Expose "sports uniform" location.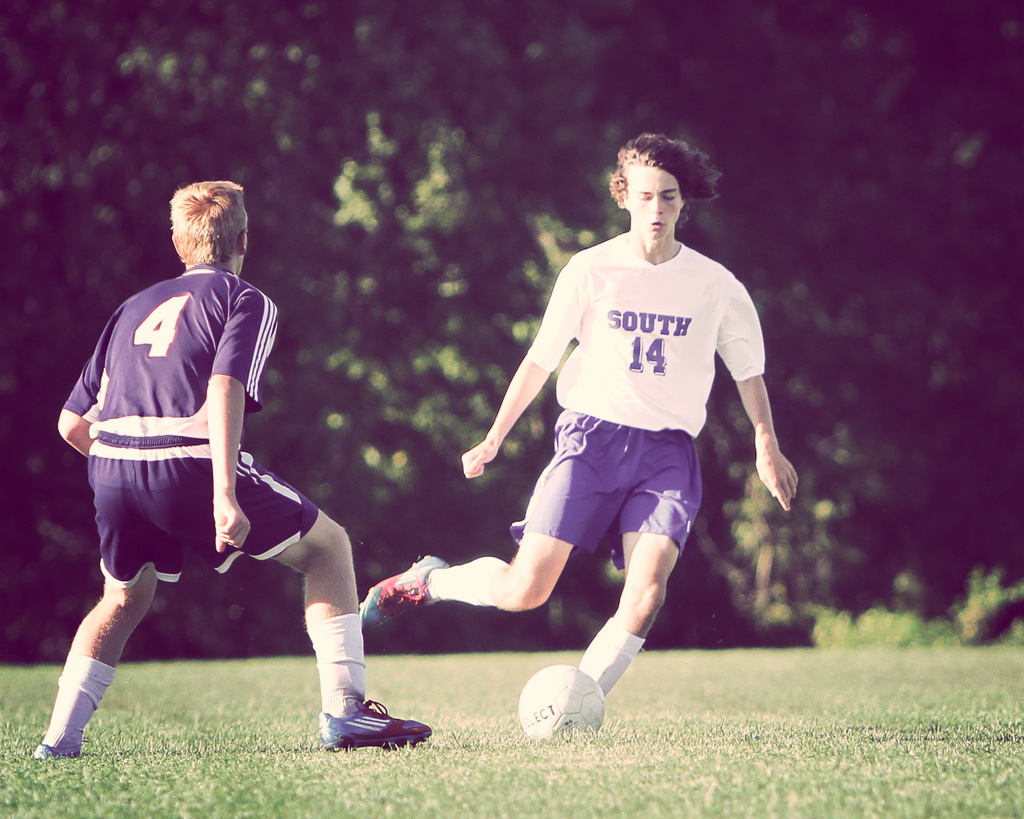
Exposed at BBox(31, 262, 430, 756).
